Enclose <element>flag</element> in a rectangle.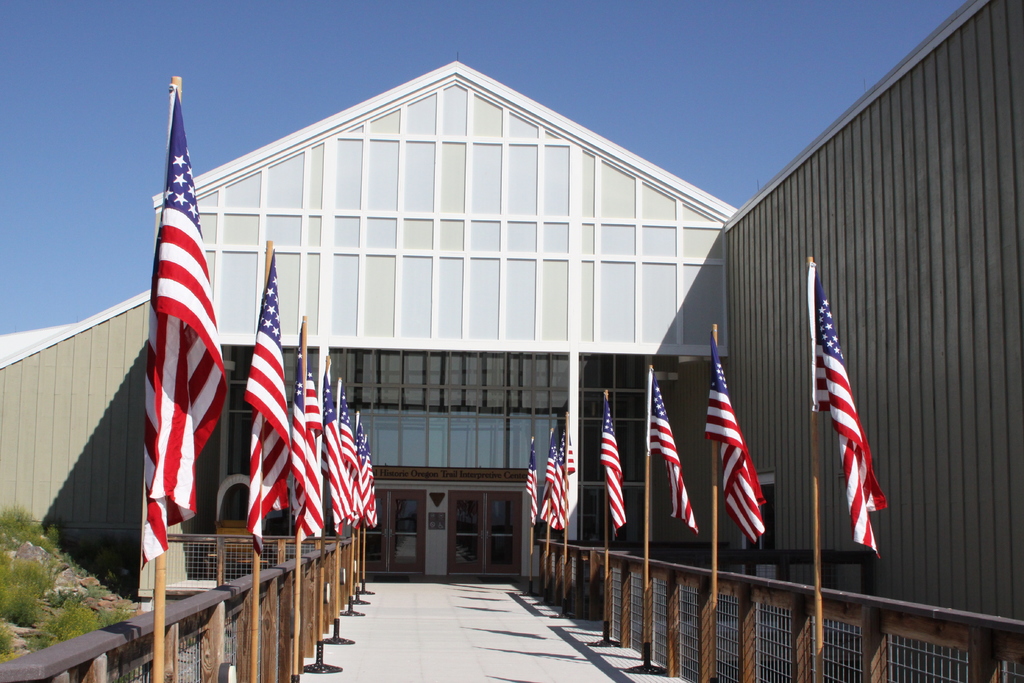
[left=126, top=102, right=234, bottom=593].
